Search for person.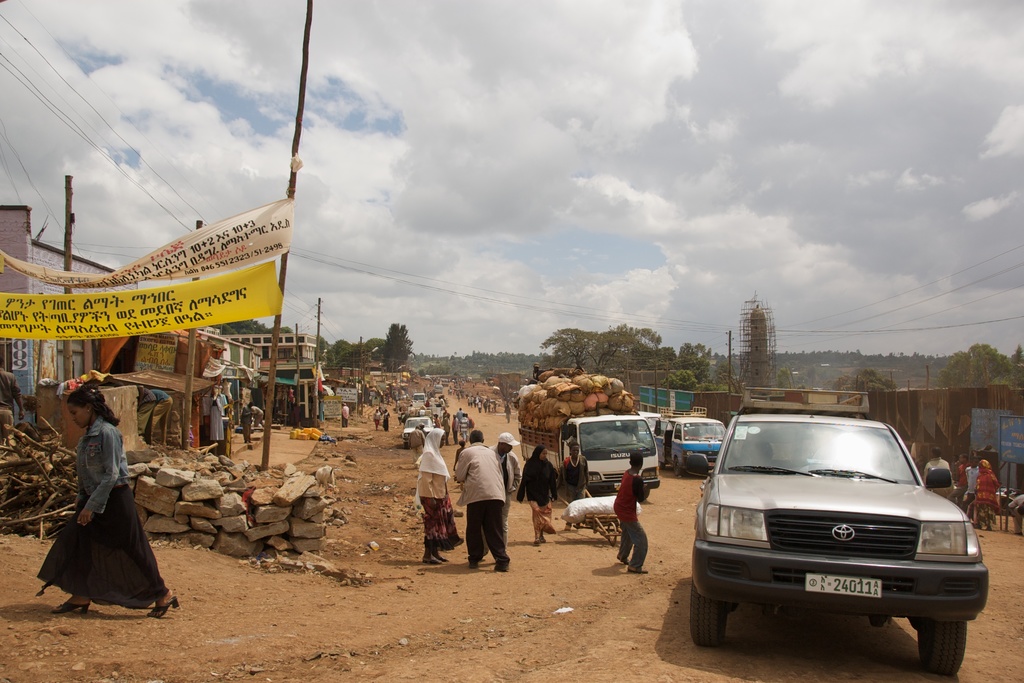
Found at locate(556, 438, 587, 516).
